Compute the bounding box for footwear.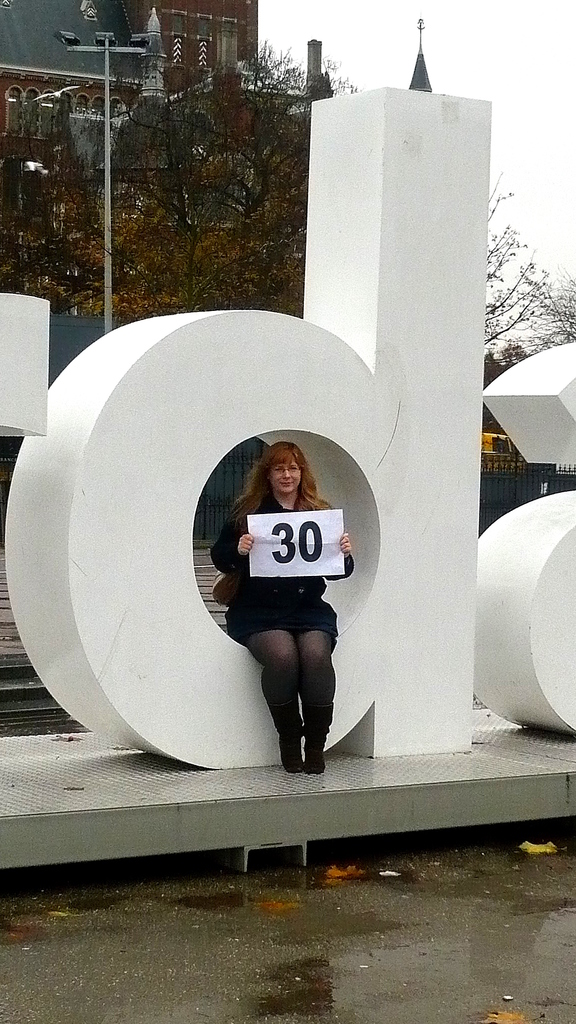
(x1=298, y1=695, x2=337, y2=776).
